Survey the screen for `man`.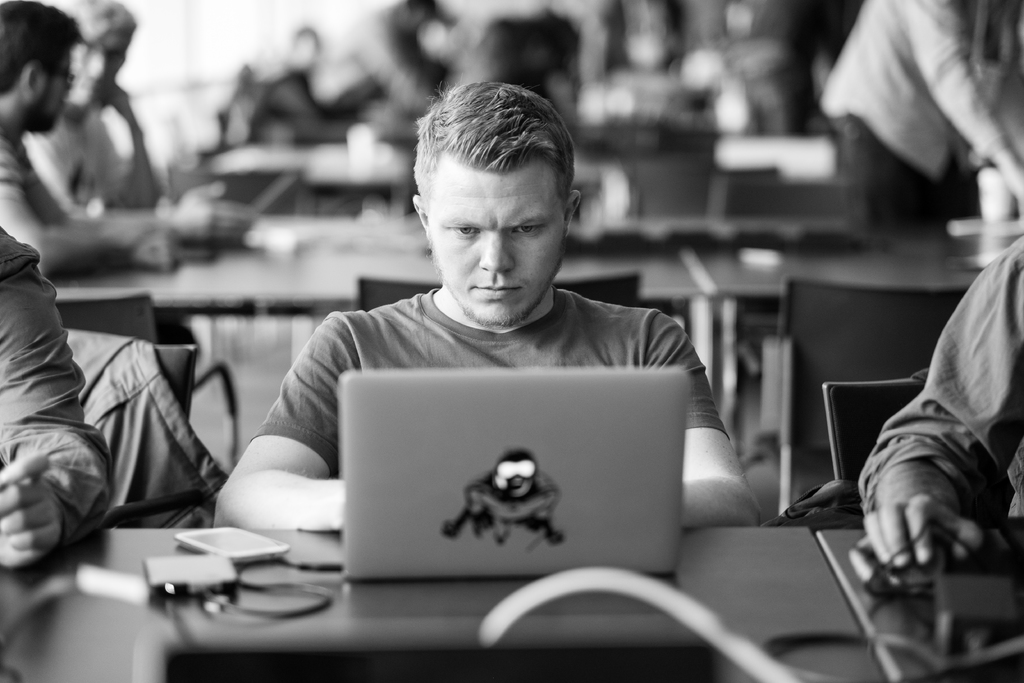
Survey found: [860,230,1023,574].
